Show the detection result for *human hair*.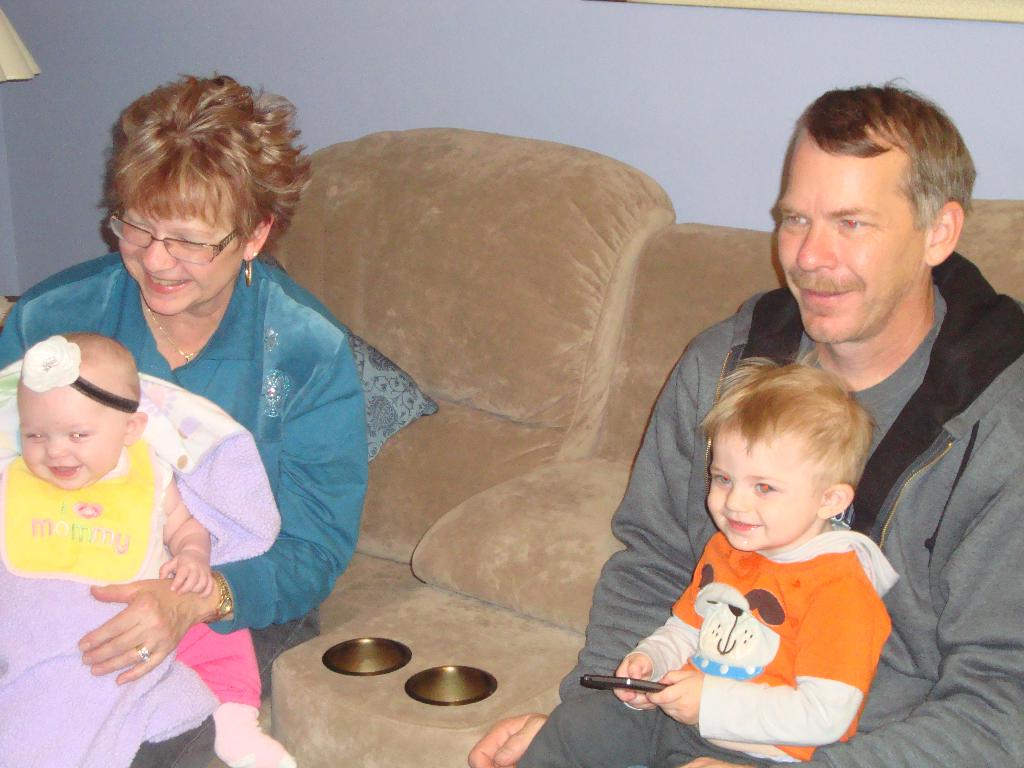
(786, 89, 975, 279).
